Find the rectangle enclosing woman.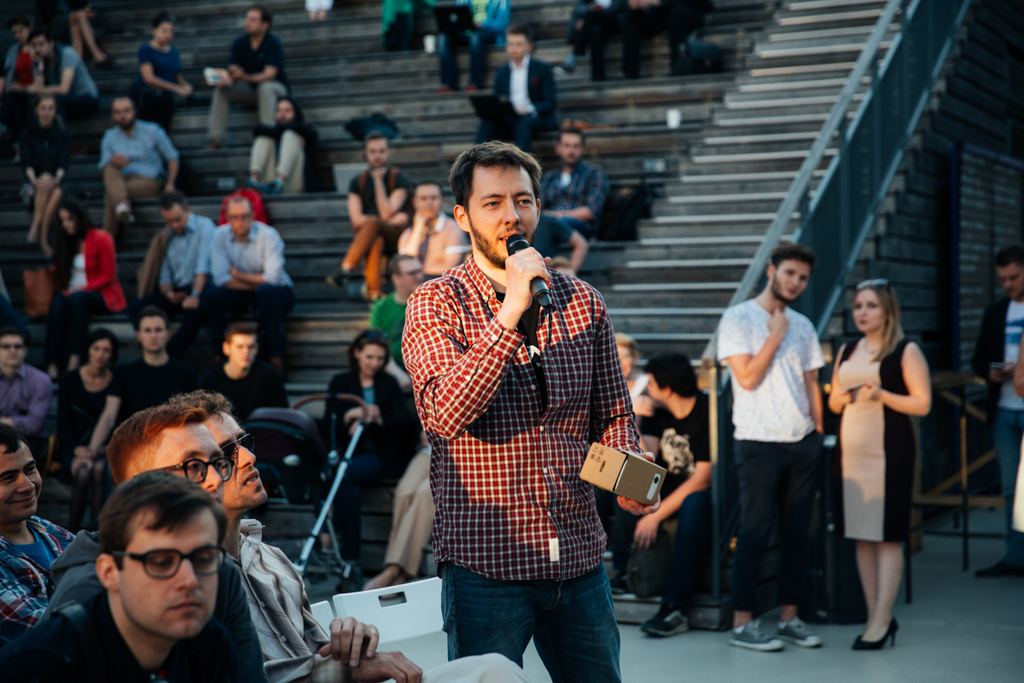
box(15, 96, 63, 261).
